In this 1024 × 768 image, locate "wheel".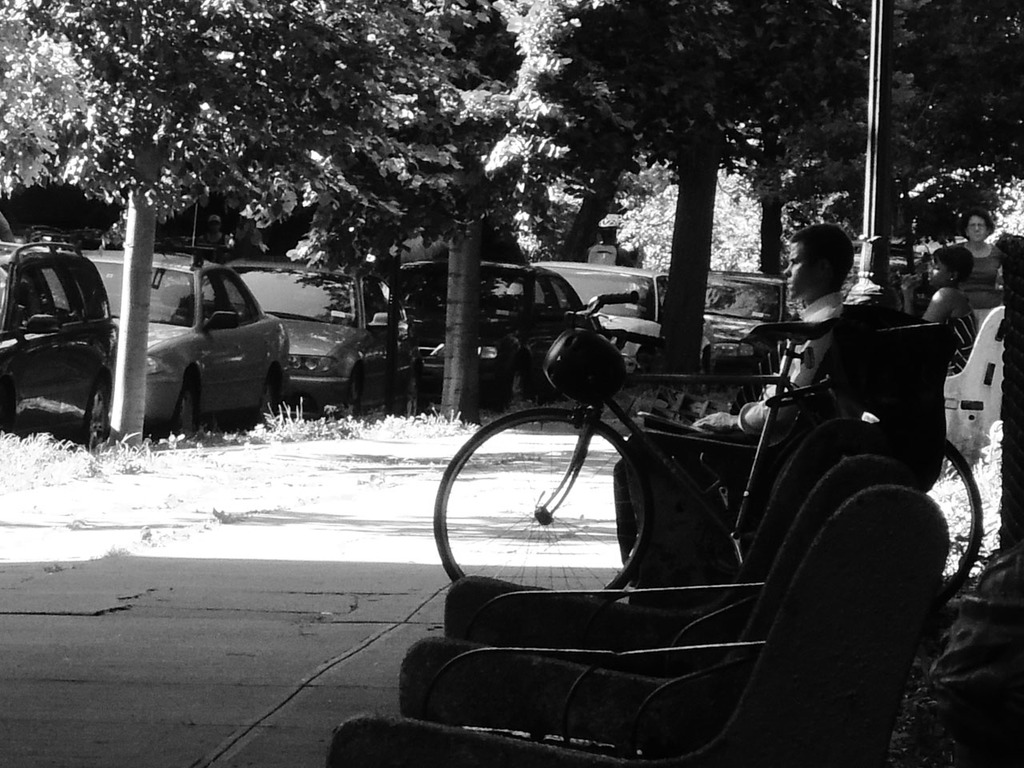
Bounding box: [90, 380, 113, 448].
